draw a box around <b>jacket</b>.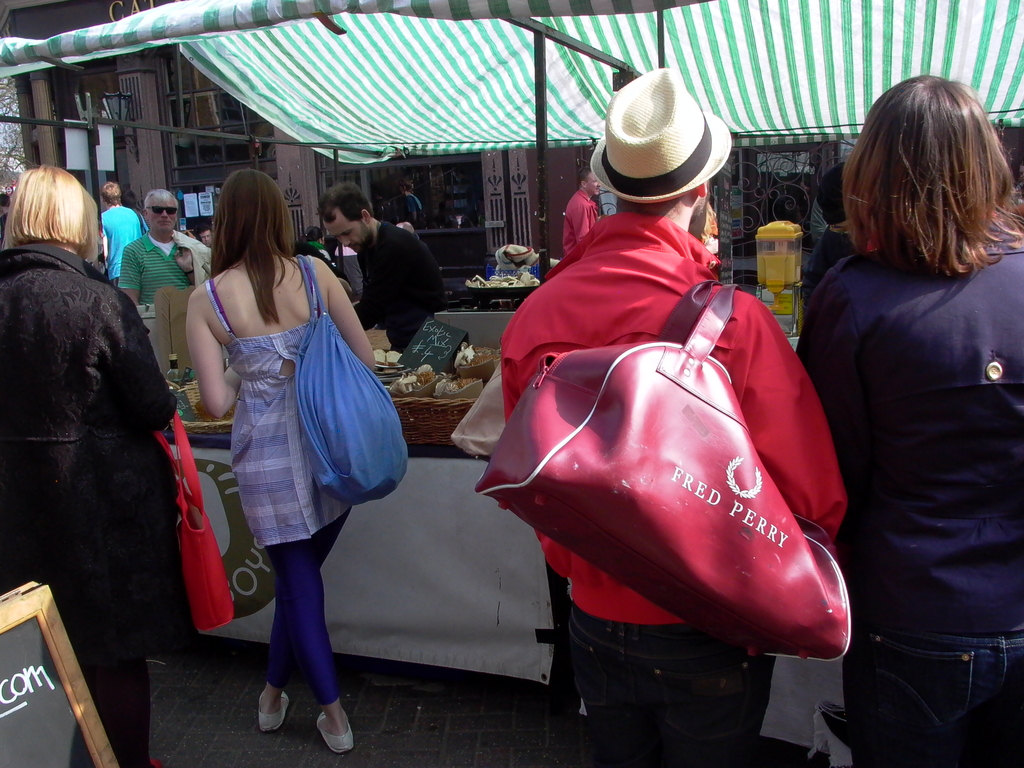
{"x1": 496, "y1": 216, "x2": 844, "y2": 641}.
